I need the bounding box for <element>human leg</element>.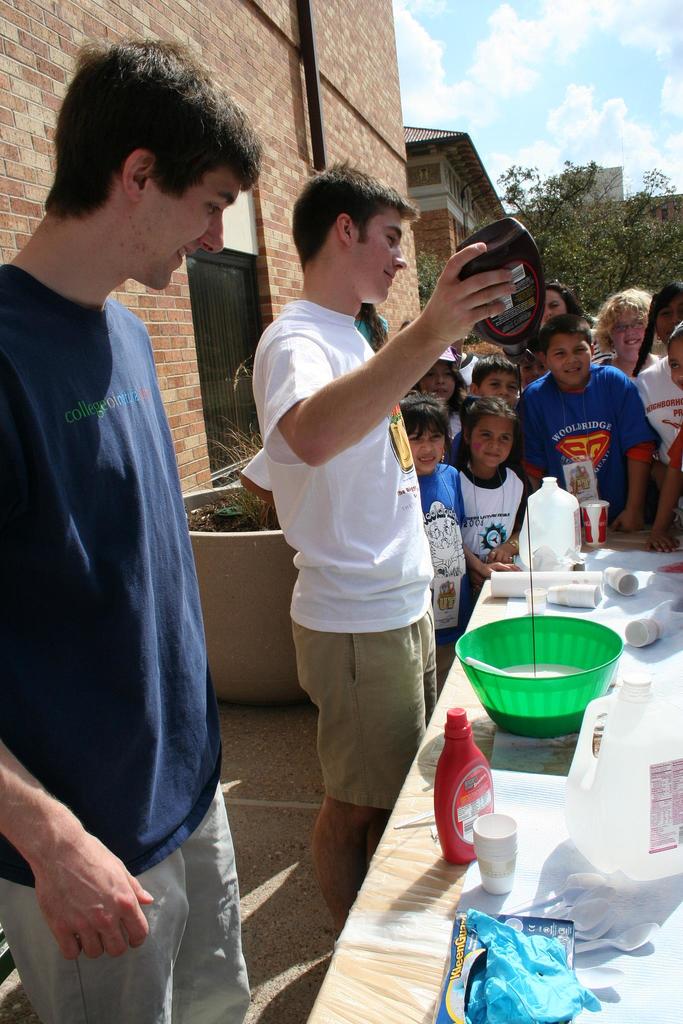
Here it is: (left=10, top=778, right=250, bottom=1021).
